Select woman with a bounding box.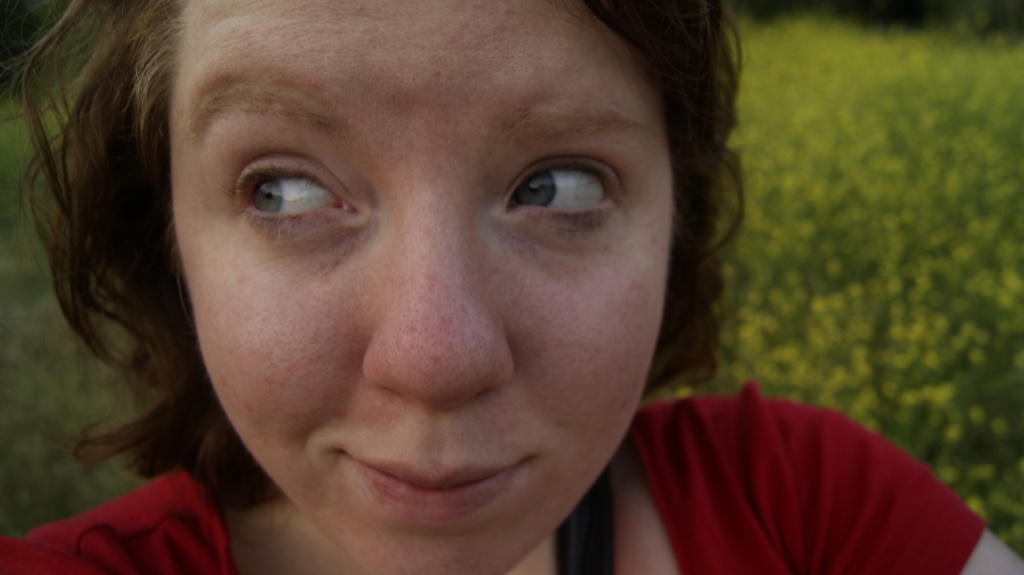
locate(0, 0, 1023, 574).
